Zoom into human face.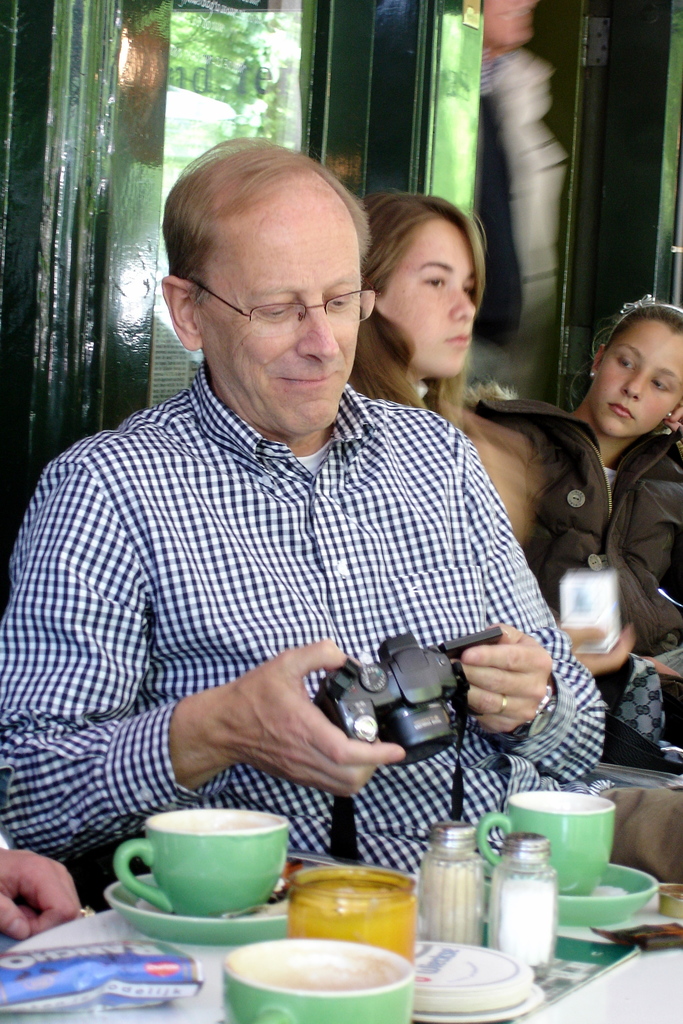
Zoom target: bbox=(586, 321, 682, 440).
